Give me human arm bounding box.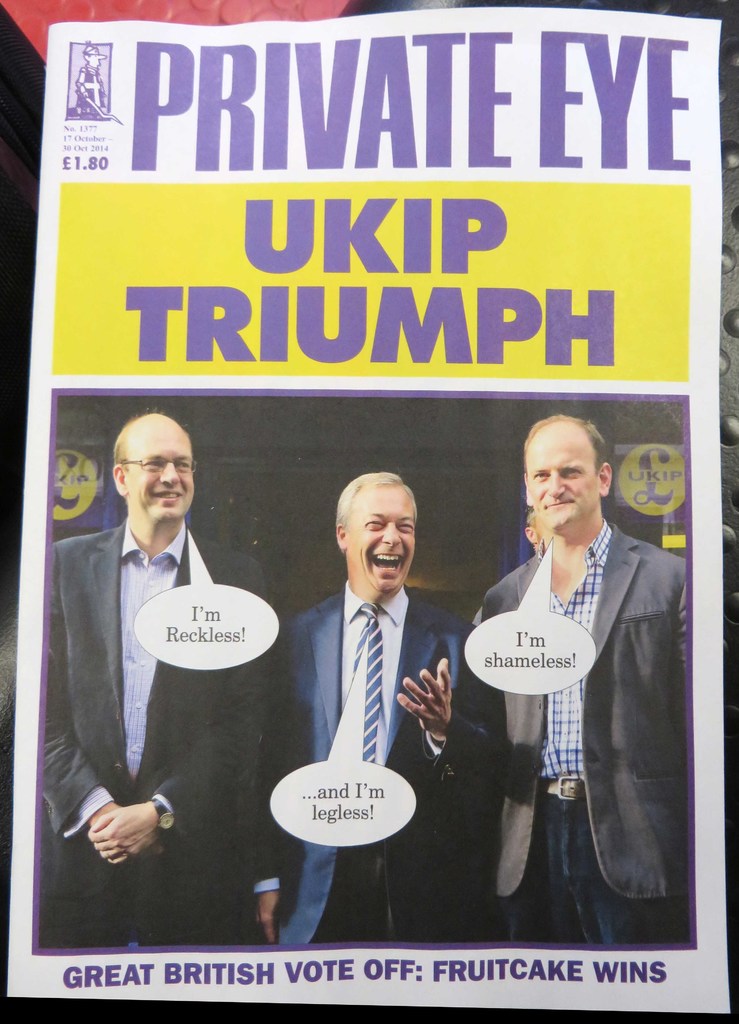
(22, 675, 108, 858).
